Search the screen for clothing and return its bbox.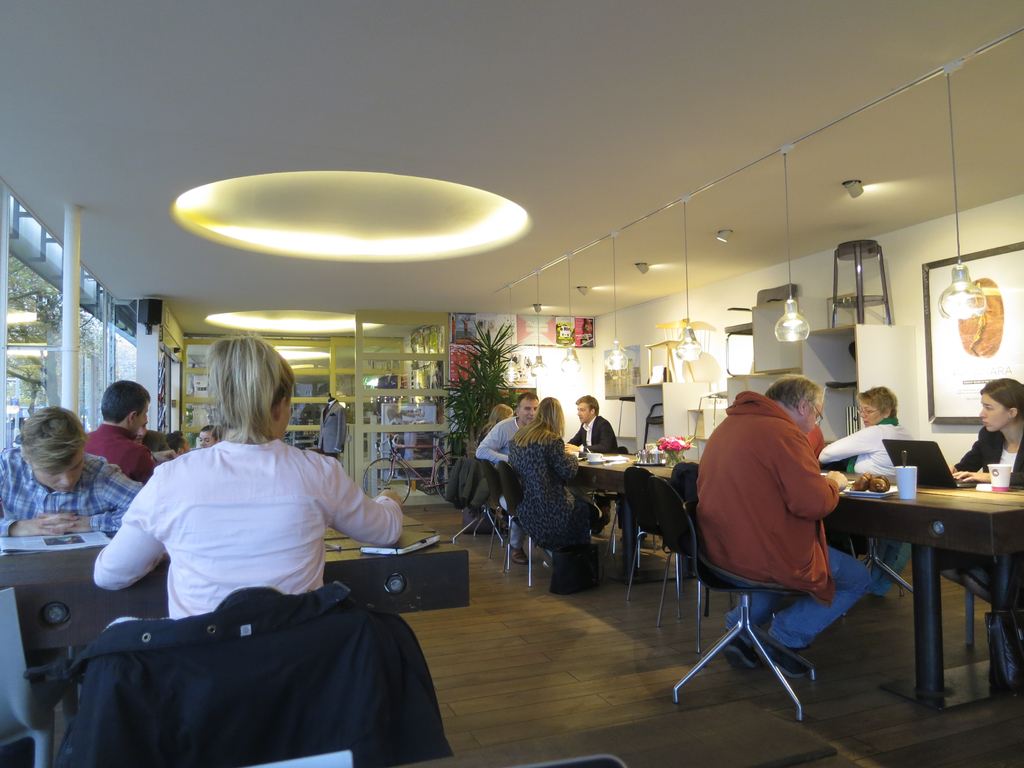
Found: {"left": 83, "top": 422, "right": 159, "bottom": 484}.
